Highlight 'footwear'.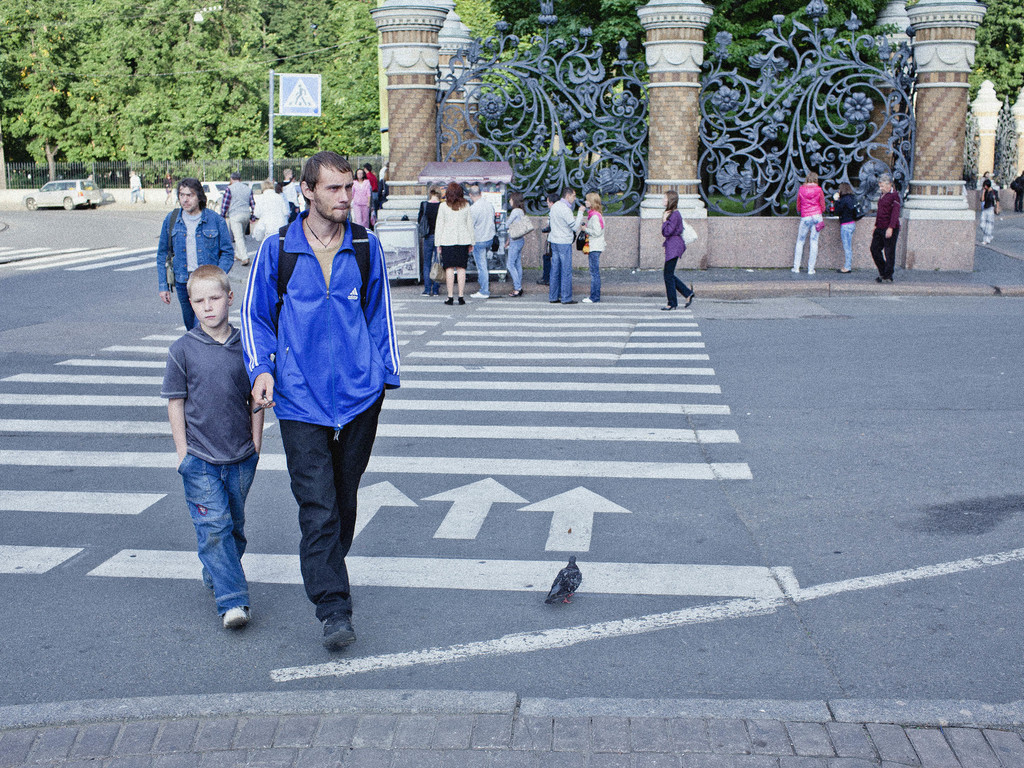
Highlighted region: (550,300,559,305).
